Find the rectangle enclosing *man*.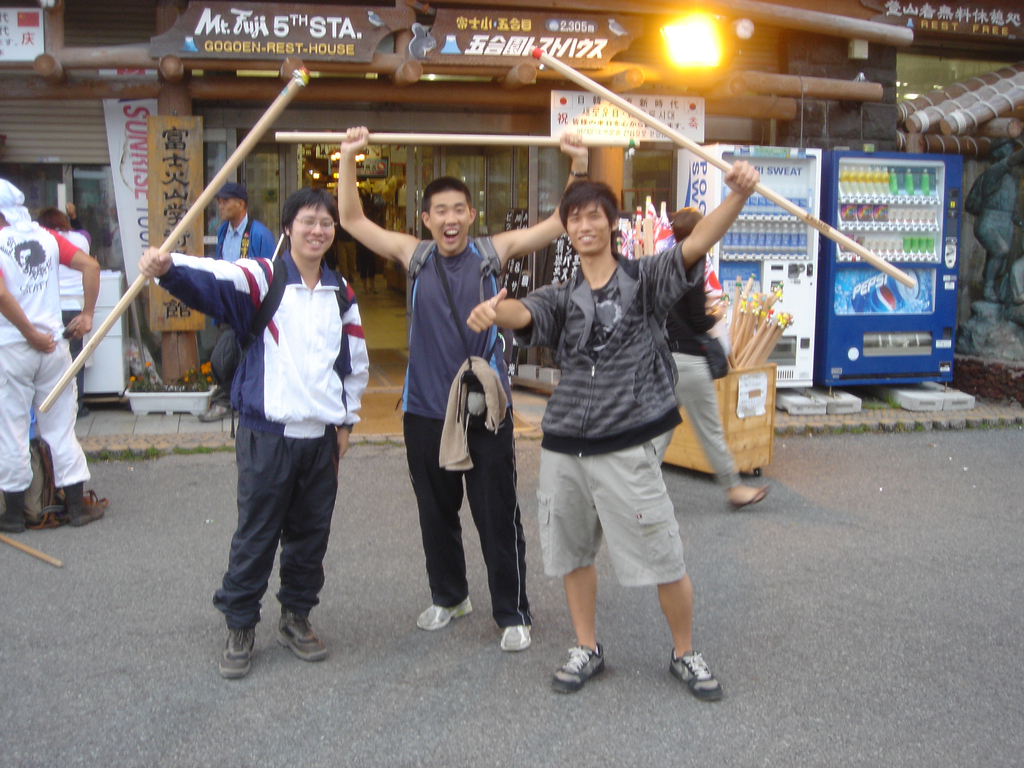
[x1=508, y1=153, x2=730, y2=692].
